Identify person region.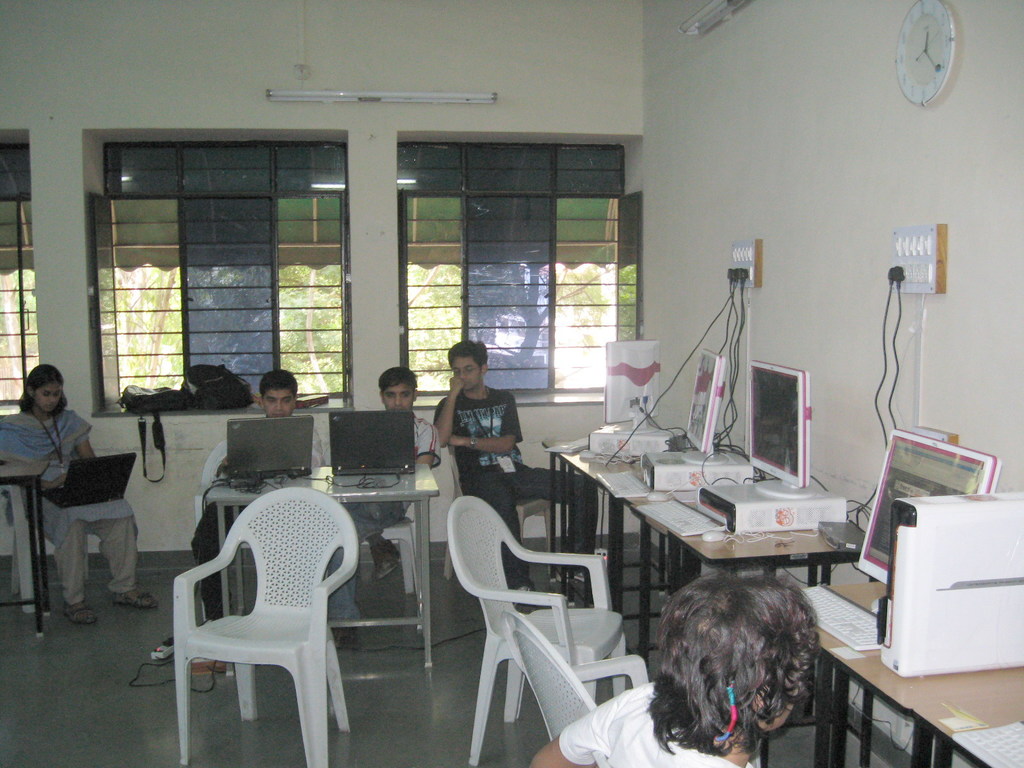
Region: rect(0, 364, 160, 626).
